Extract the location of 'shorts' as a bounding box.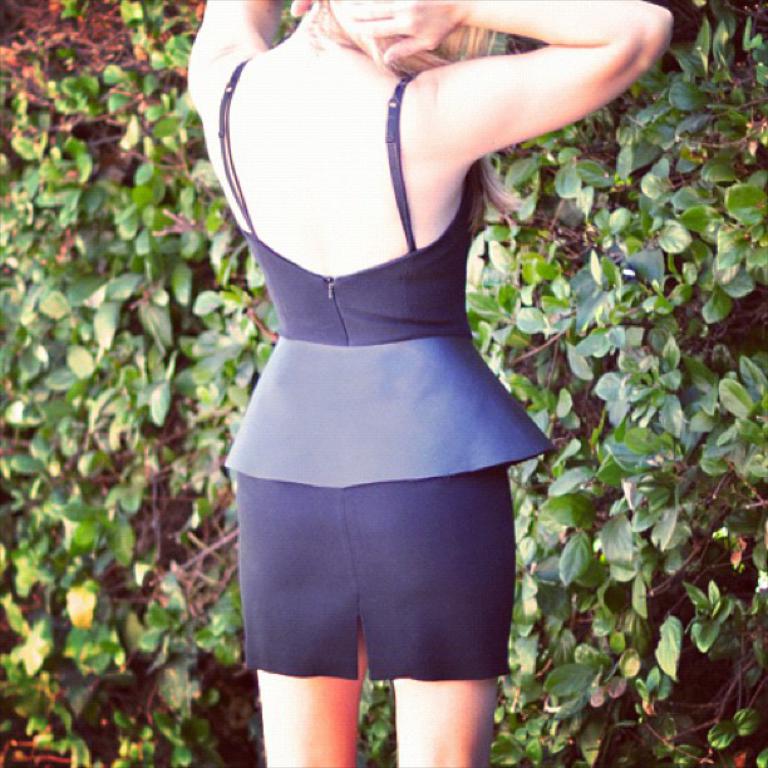
x1=262 y1=494 x2=506 y2=680.
